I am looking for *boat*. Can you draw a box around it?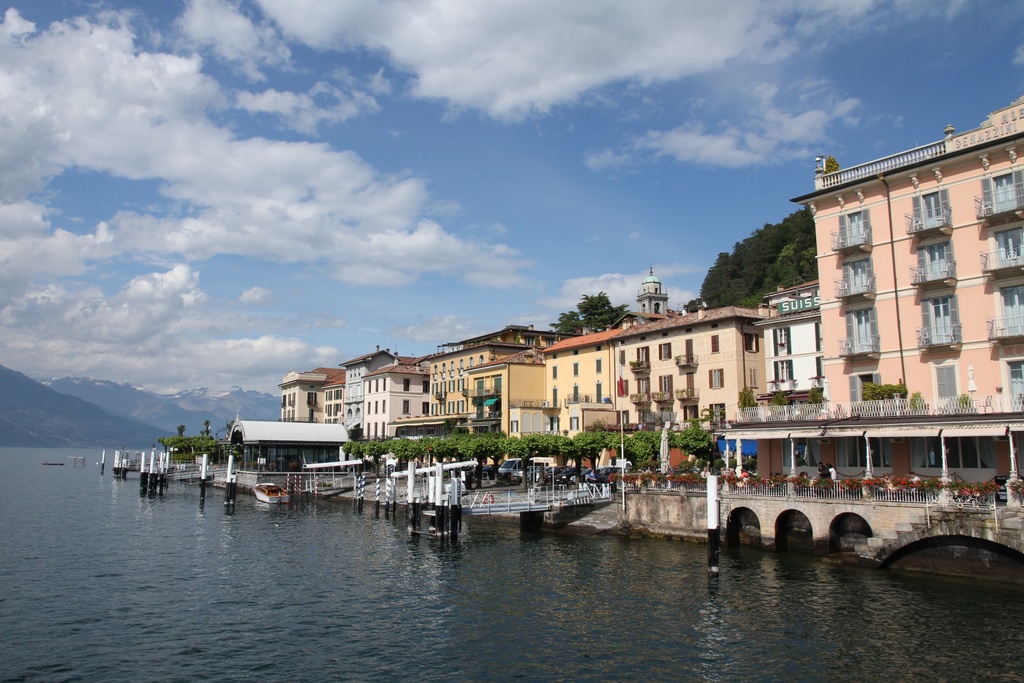
Sure, the bounding box is {"x1": 246, "y1": 479, "x2": 294, "y2": 504}.
